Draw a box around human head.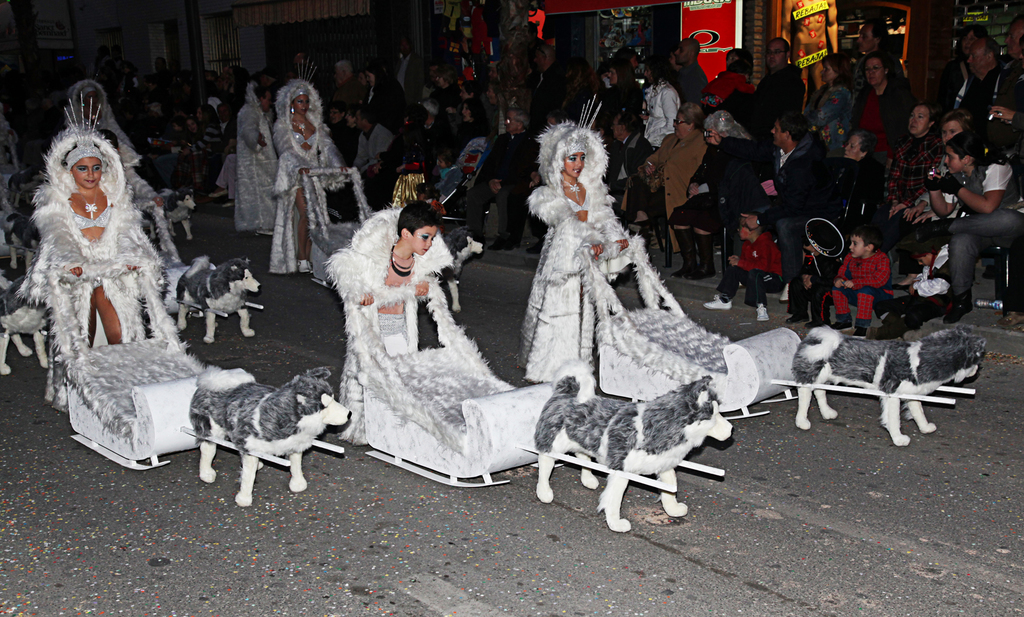
(x1=708, y1=109, x2=744, y2=143).
